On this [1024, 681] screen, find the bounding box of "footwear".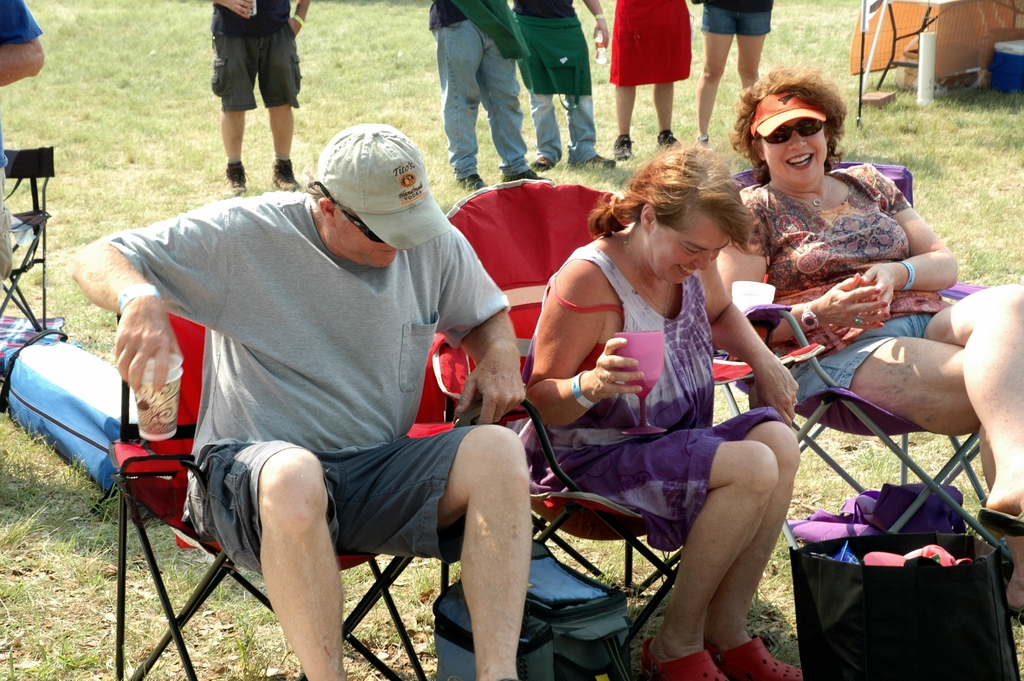
Bounding box: l=643, t=634, r=727, b=680.
